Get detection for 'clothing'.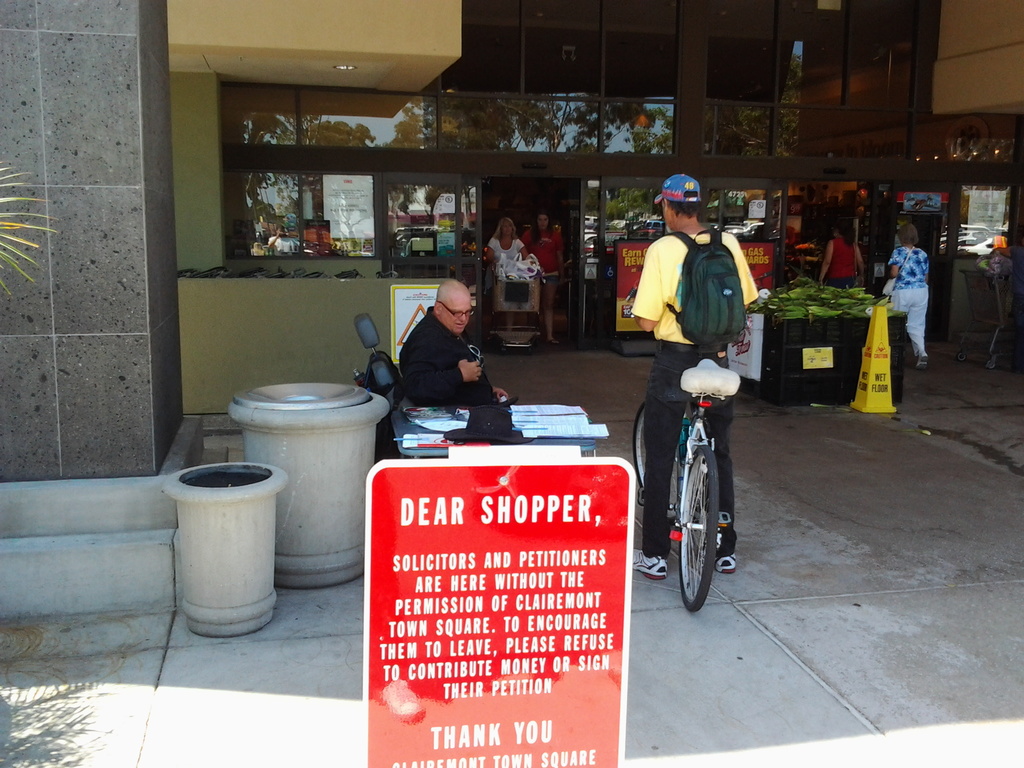
Detection: box(486, 233, 525, 292).
